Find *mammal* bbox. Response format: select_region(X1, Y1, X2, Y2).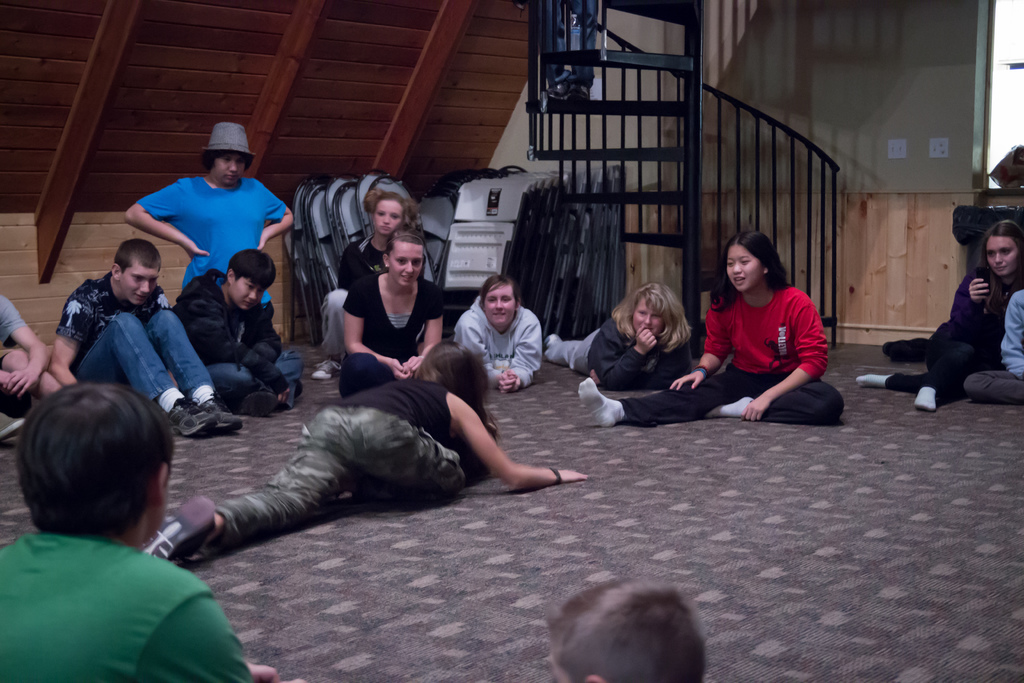
select_region(0, 383, 304, 682).
